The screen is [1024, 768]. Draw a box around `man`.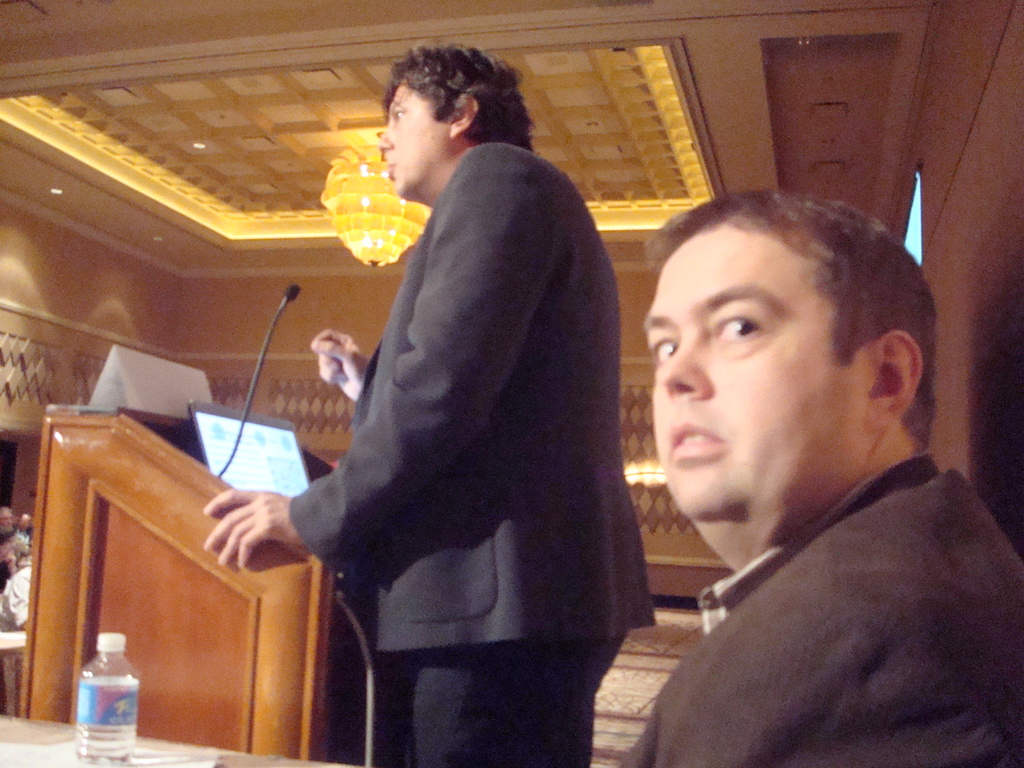
crop(0, 540, 17, 583).
